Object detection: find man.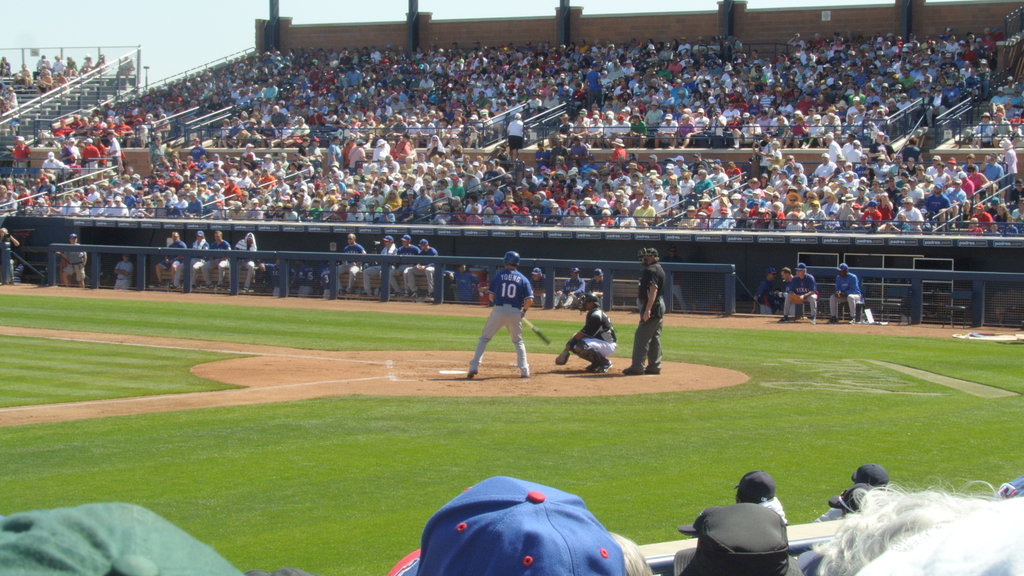
<bbox>559, 112, 572, 129</bbox>.
